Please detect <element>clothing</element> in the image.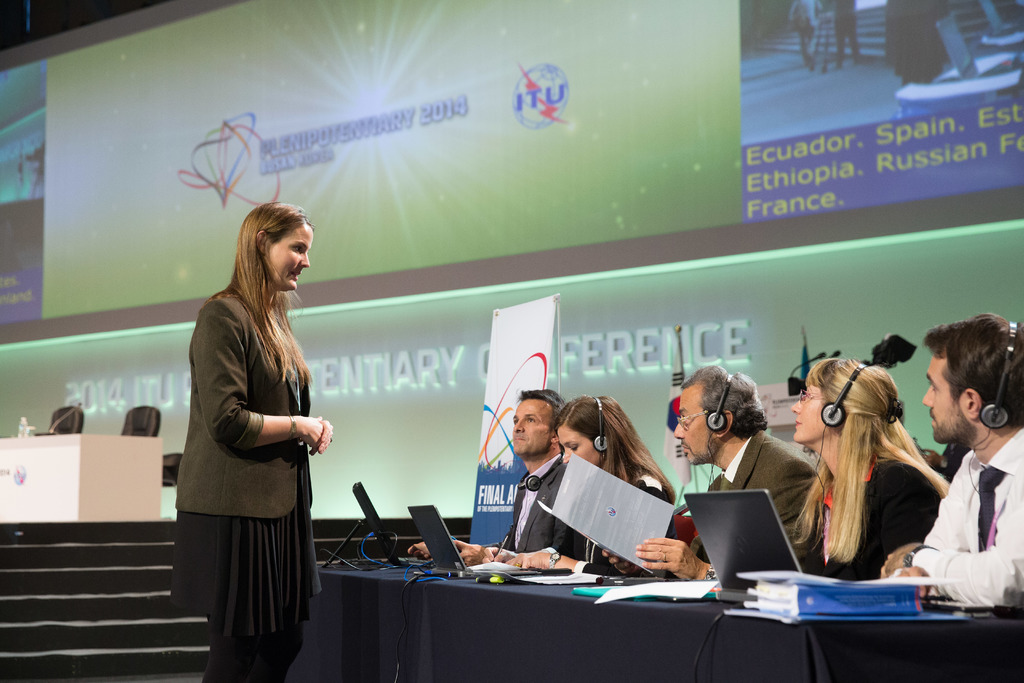
[x1=500, y1=448, x2=588, y2=558].
